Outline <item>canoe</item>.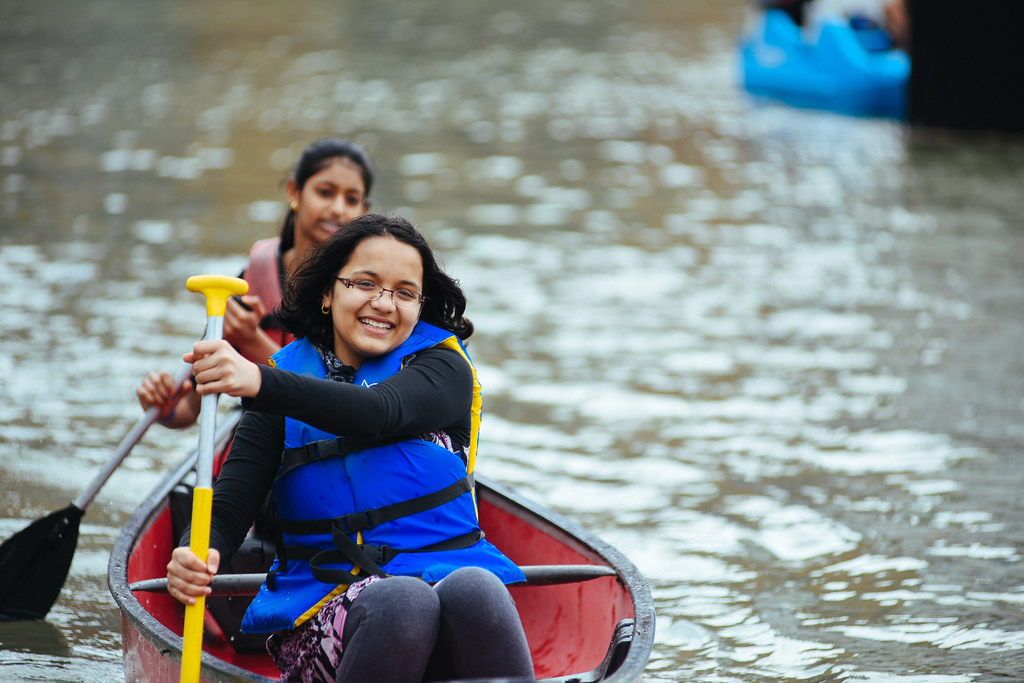
Outline: select_region(108, 409, 658, 682).
